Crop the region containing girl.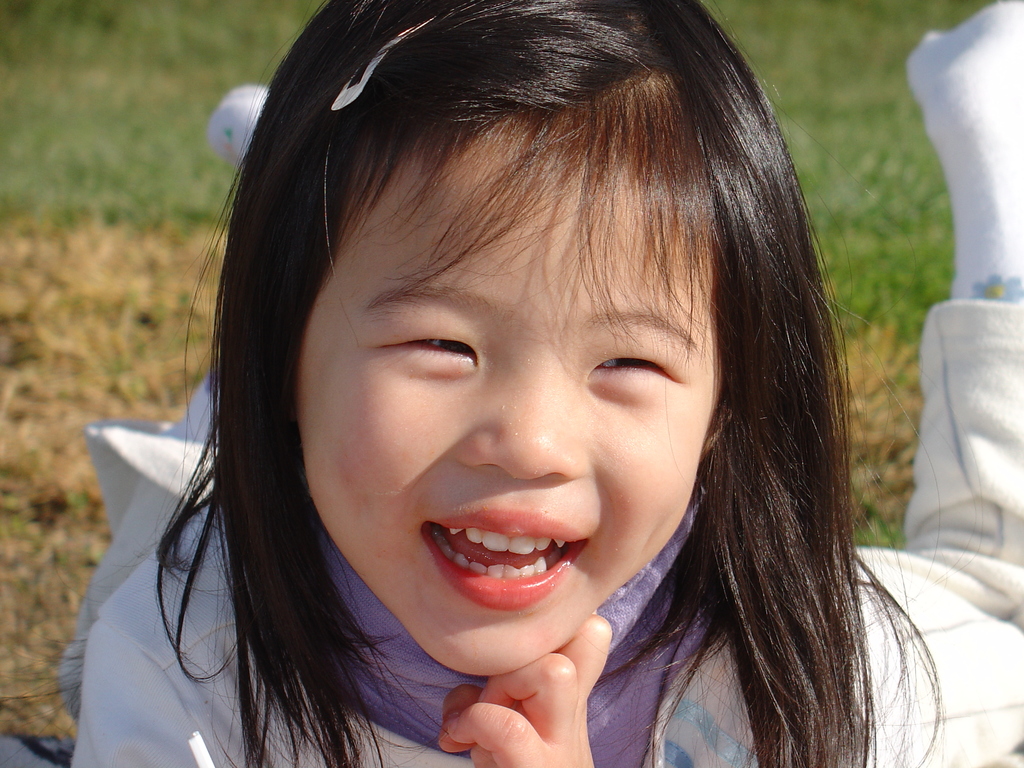
Crop region: locate(70, 0, 1023, 767).
